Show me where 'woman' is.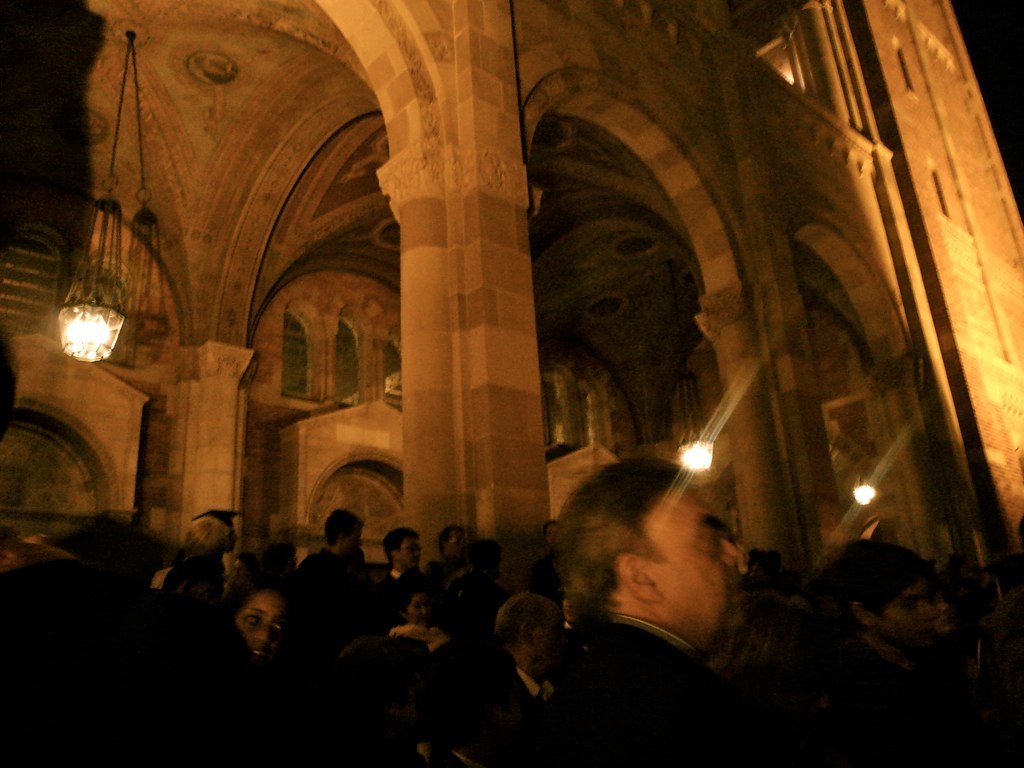
'woman' is at [229,579,292,691].
